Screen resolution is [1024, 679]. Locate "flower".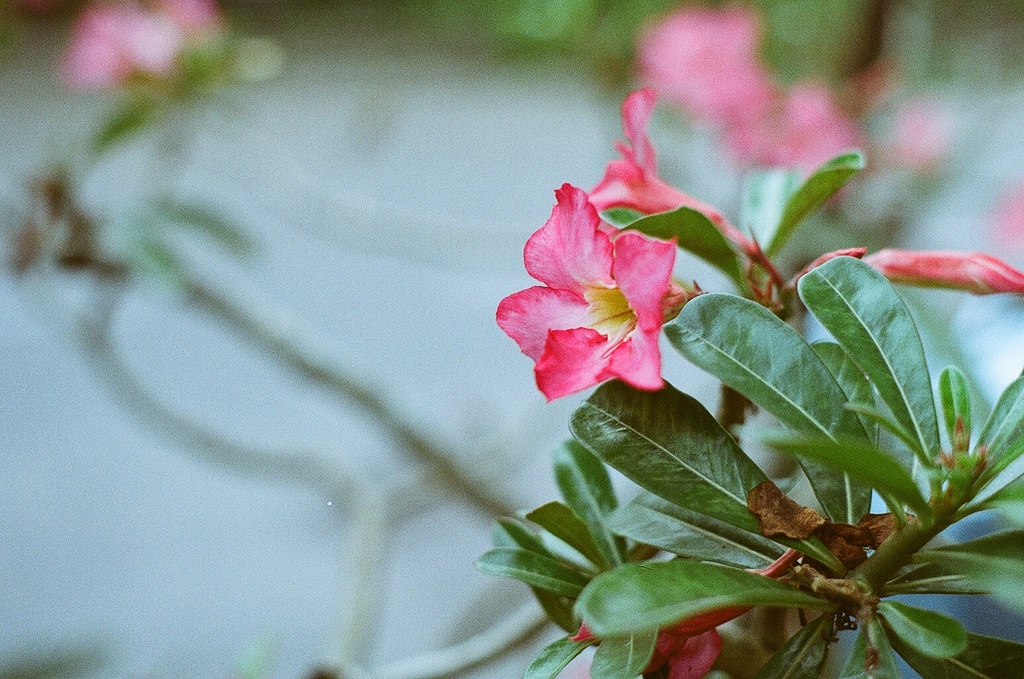
bbox=(509, 175, 712, 428).
